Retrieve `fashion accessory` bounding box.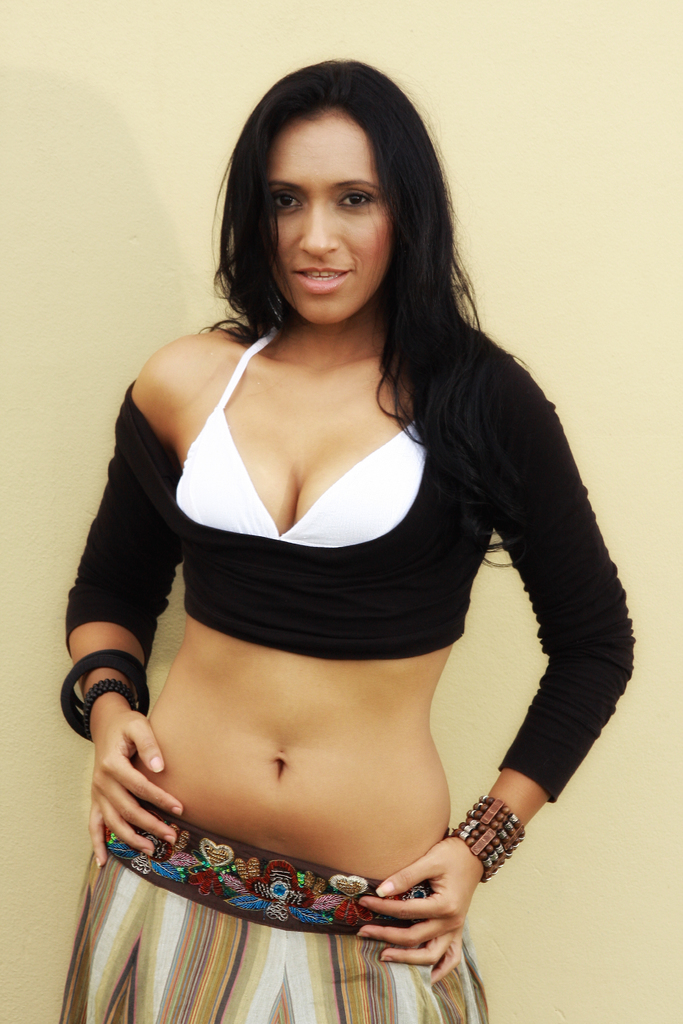
Bounding box: 440, 794, 528, 879.
